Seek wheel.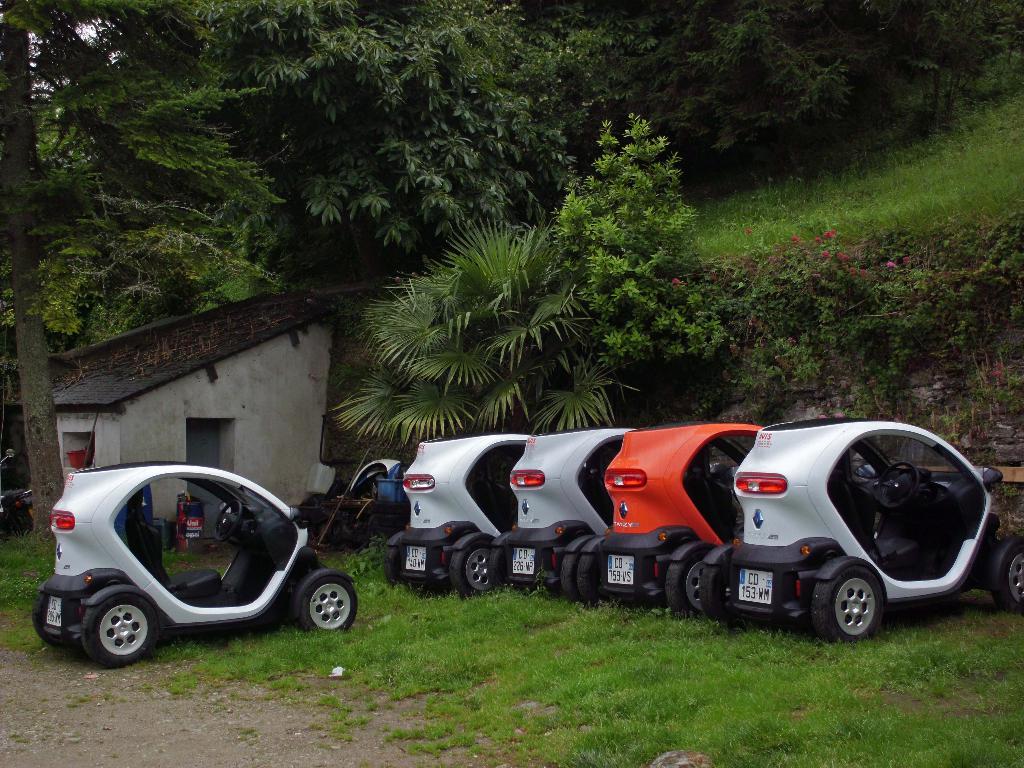
31/592/76/648.
